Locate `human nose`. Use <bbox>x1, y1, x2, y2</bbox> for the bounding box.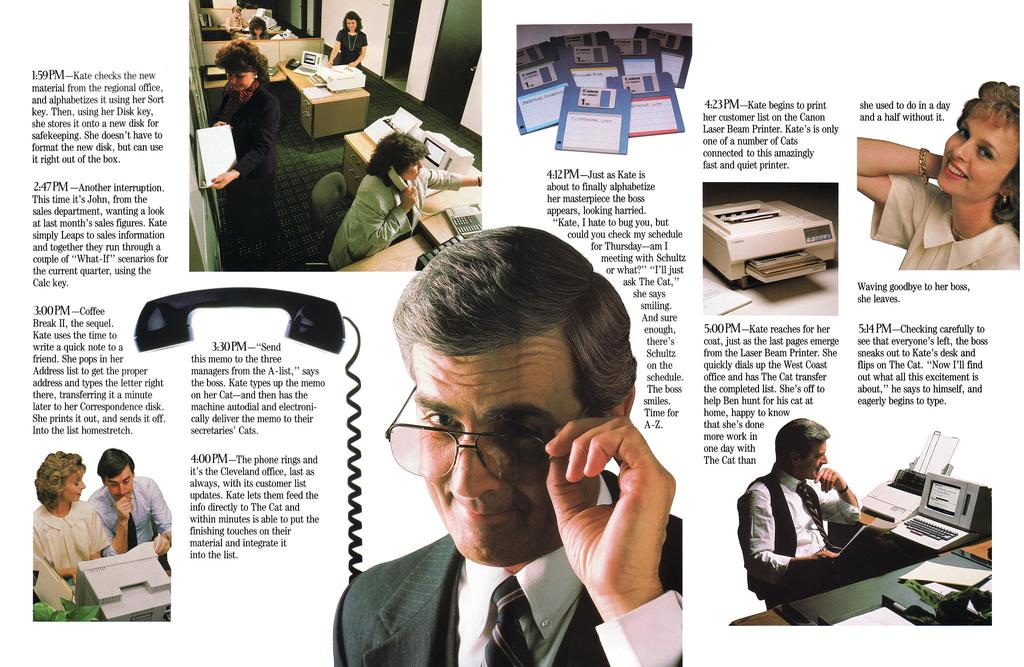
<bbox>419, 160, 421, 170</bbox>.
